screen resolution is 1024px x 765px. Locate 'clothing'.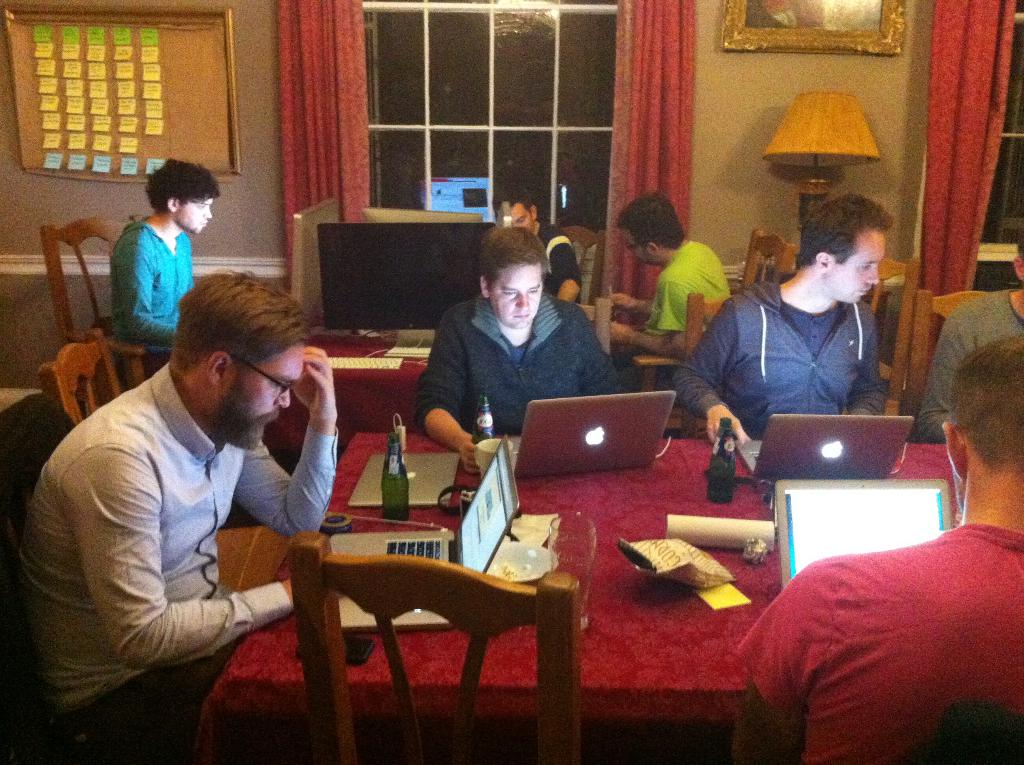
select_region(731, 520, 1023, 764).
